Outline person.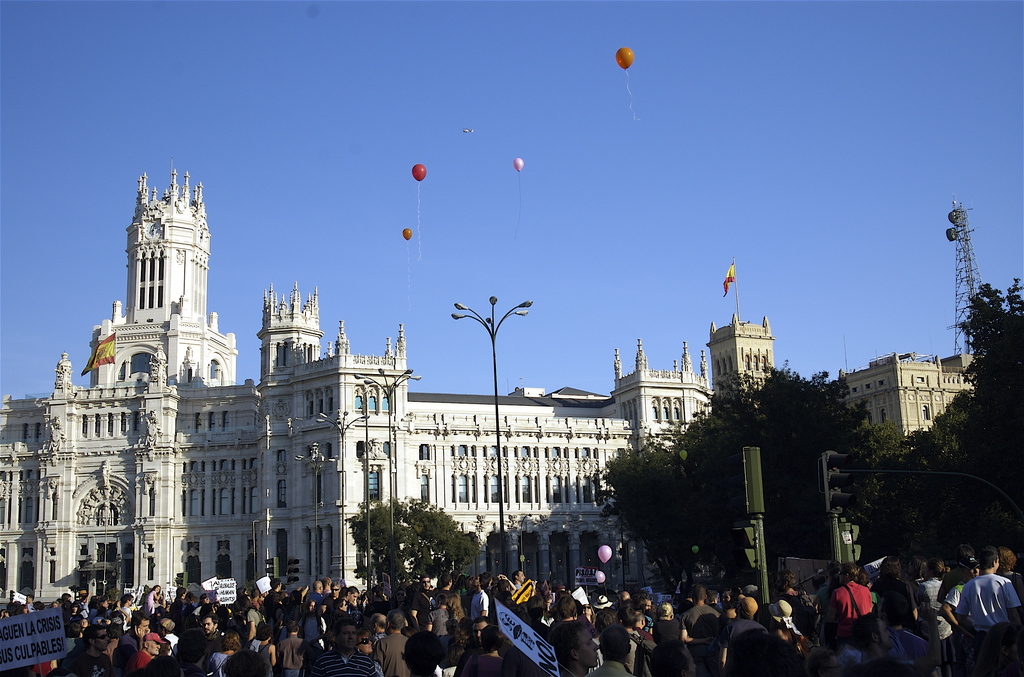
Outline: region(527, 582, 542, 595).
